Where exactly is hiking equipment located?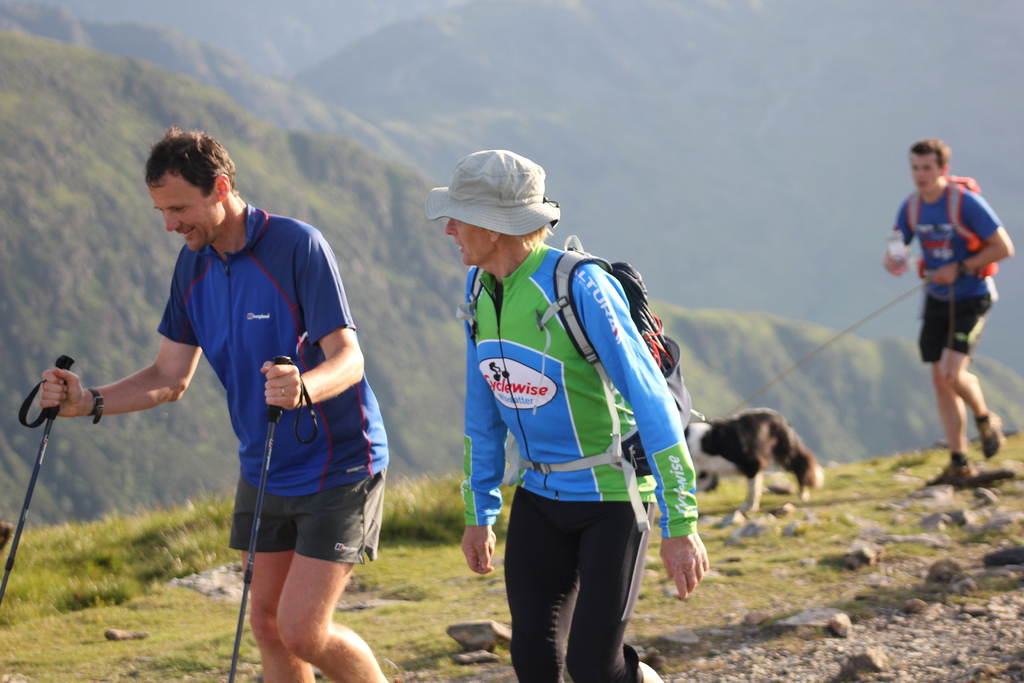
Its bounding box is x1=0, y1=337, x2=66, y2=641.
